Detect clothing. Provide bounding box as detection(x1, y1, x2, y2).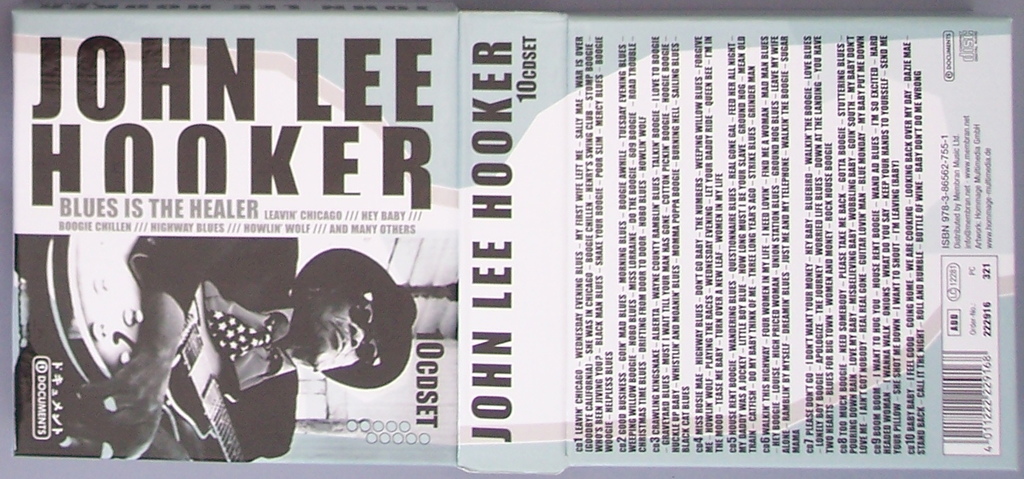
detection(104, 251, 317, 459).
